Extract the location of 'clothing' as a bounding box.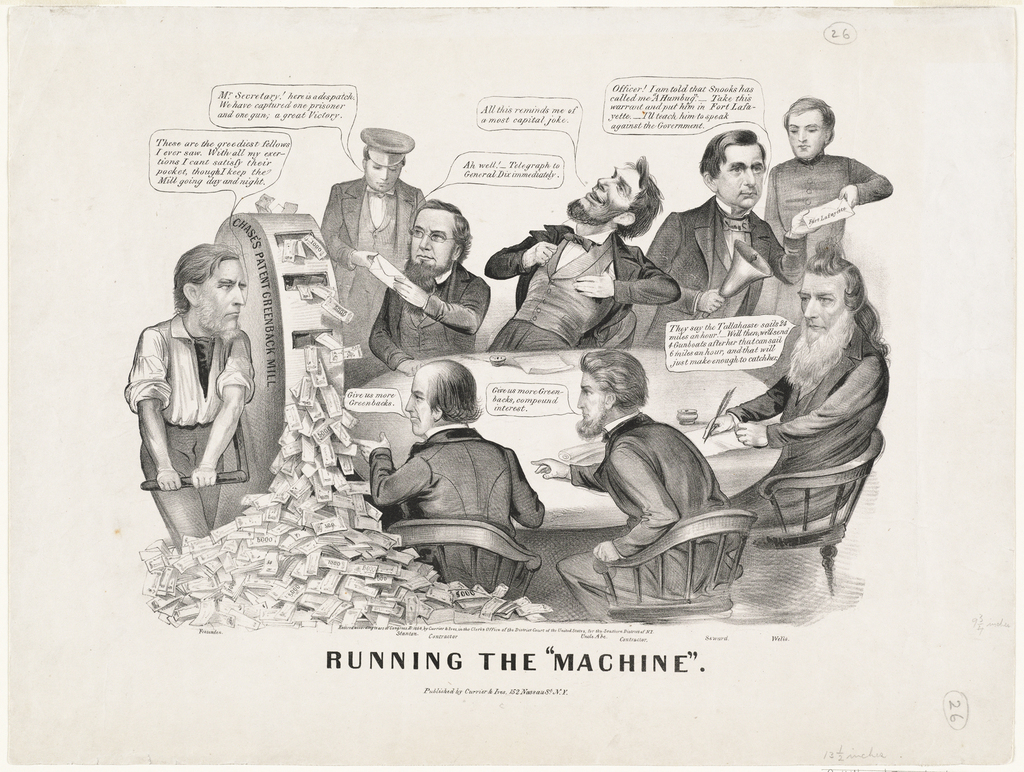
Rect(319, 173, 443, 350).
